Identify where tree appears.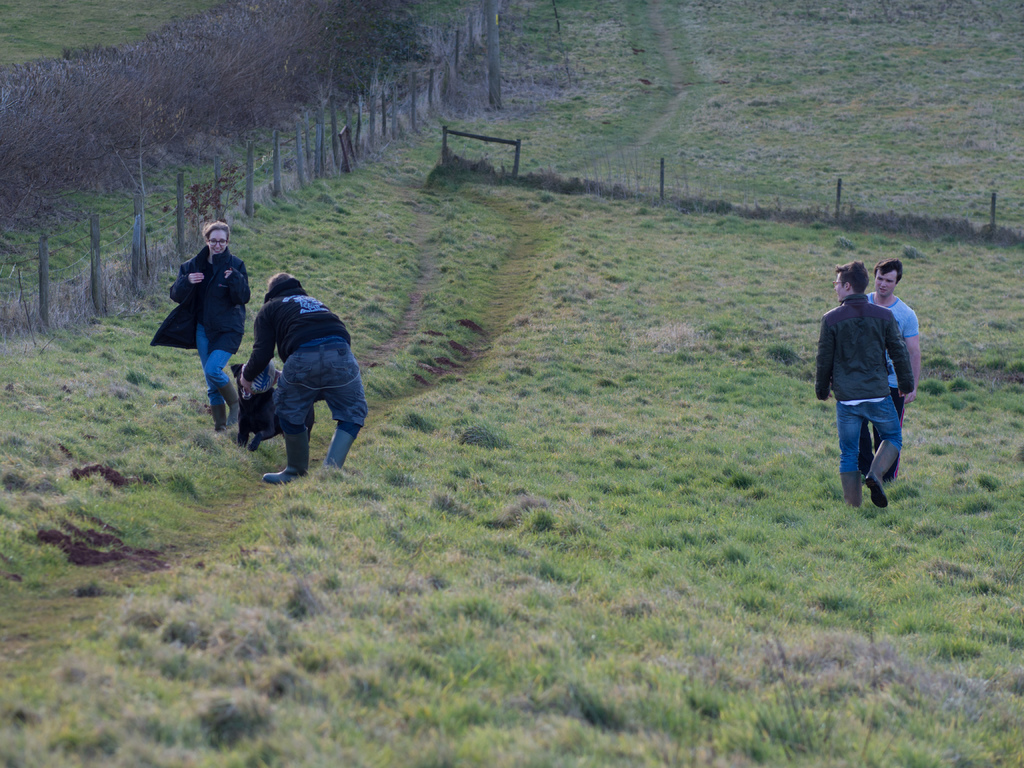
Appears at bbox=[0, 3, 499, 335].
